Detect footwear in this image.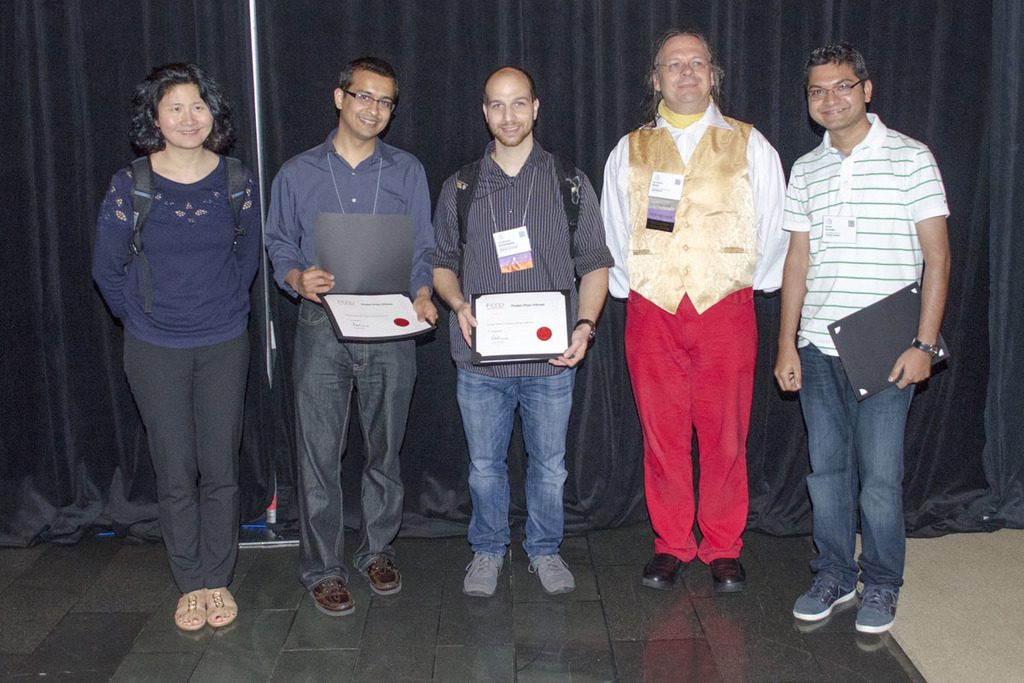
Detection: bbox=(706, 555, 753, 590).
